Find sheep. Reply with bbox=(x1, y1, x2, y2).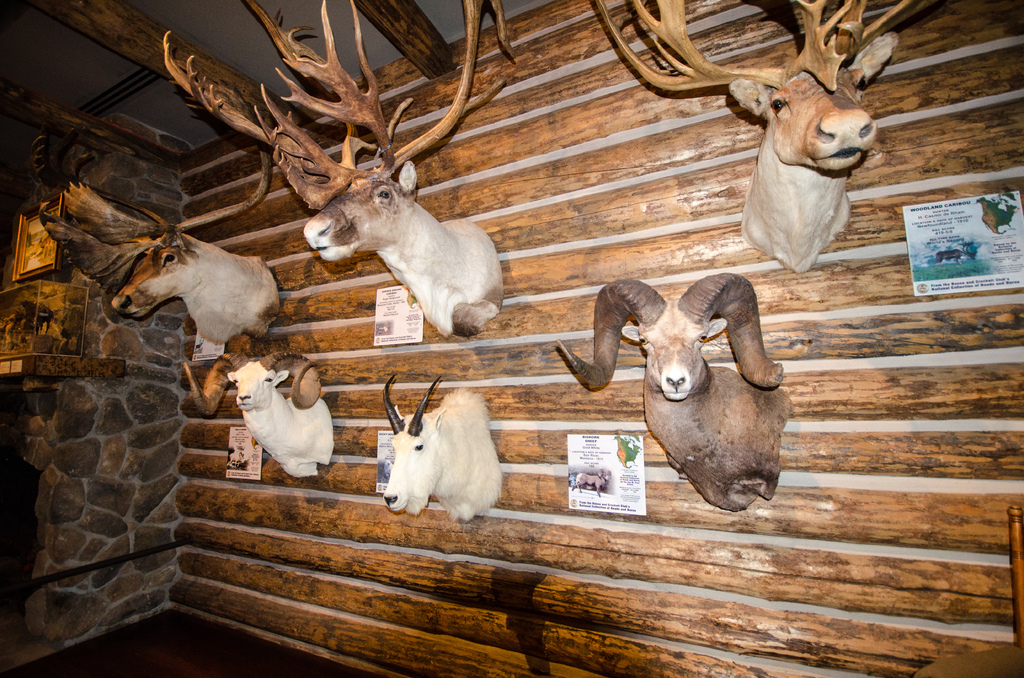
bbox=(185, 358, 332, 478).
